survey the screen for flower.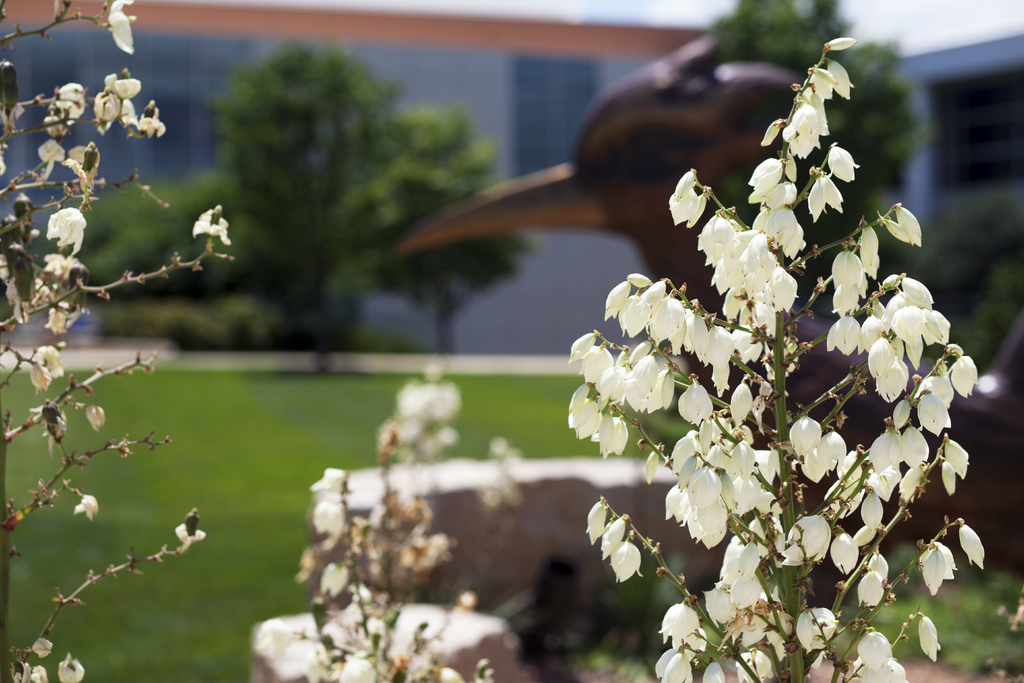
Survey found: locate(26, 341, 68, 396).
